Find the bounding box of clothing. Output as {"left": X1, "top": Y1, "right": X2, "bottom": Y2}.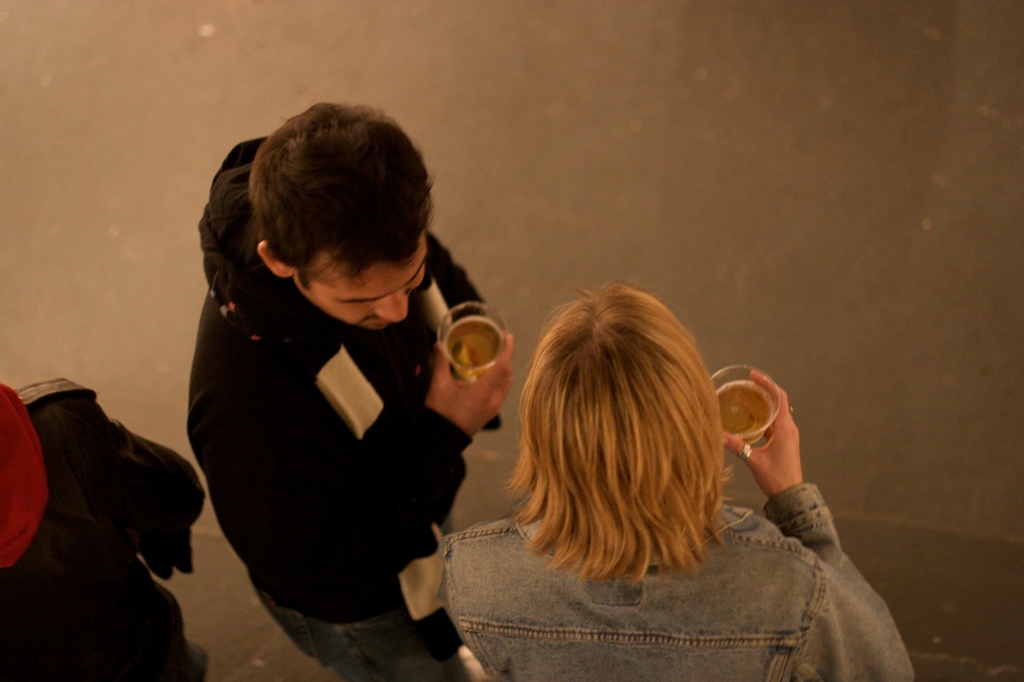
{"left": 440, "top": 482, "right": 917, "bottom": 681}.
